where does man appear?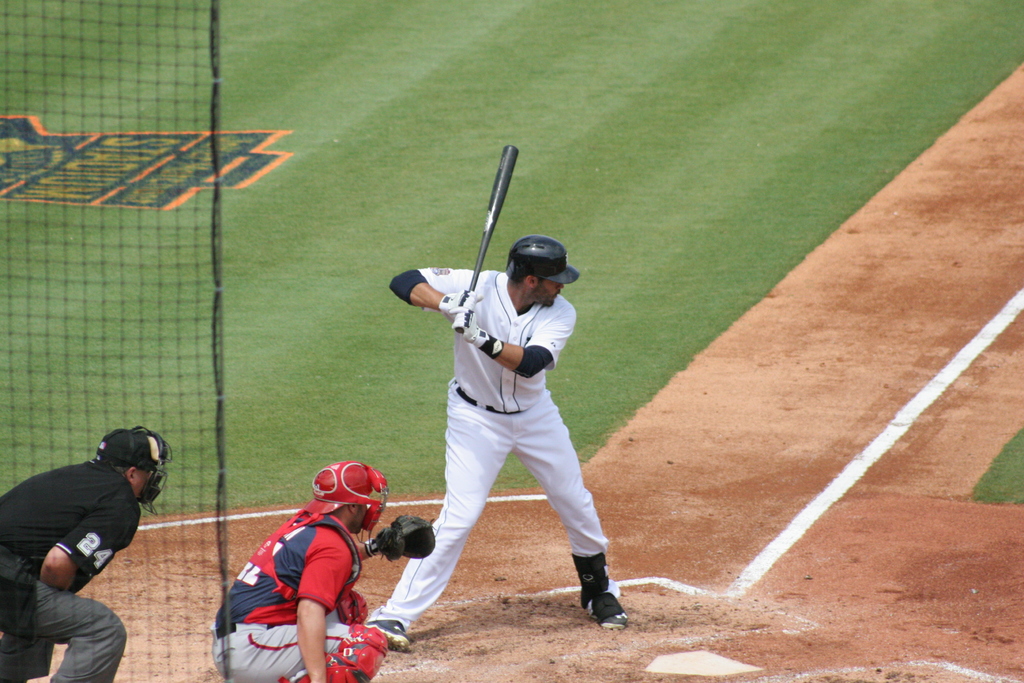
Appears at [215,459,434,682].
